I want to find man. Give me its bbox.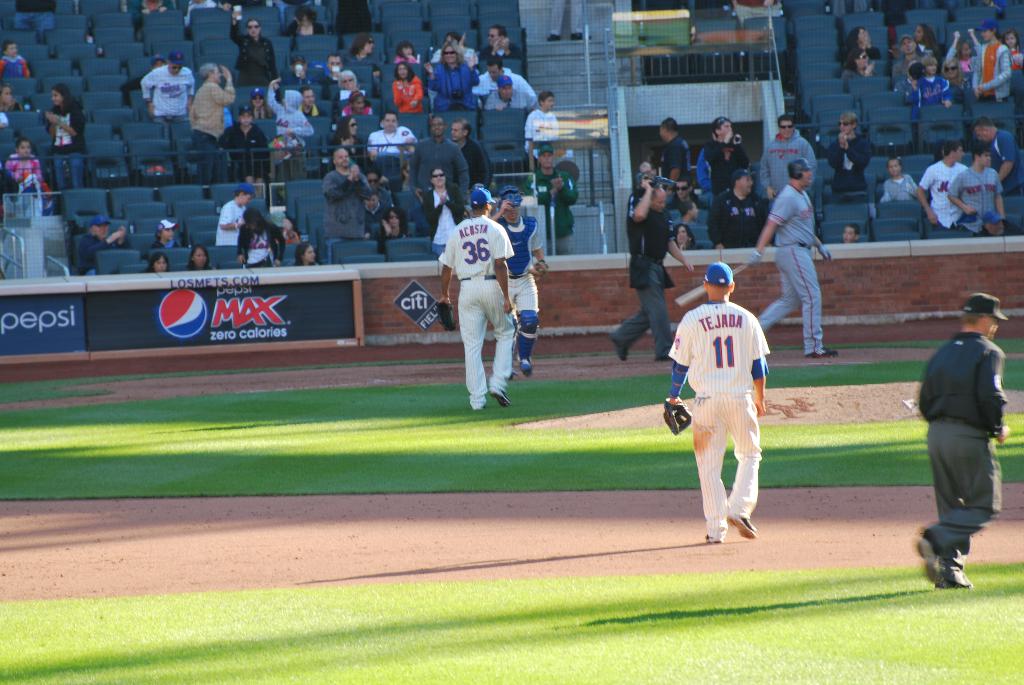
rect(982, 207, 1023, 236).
